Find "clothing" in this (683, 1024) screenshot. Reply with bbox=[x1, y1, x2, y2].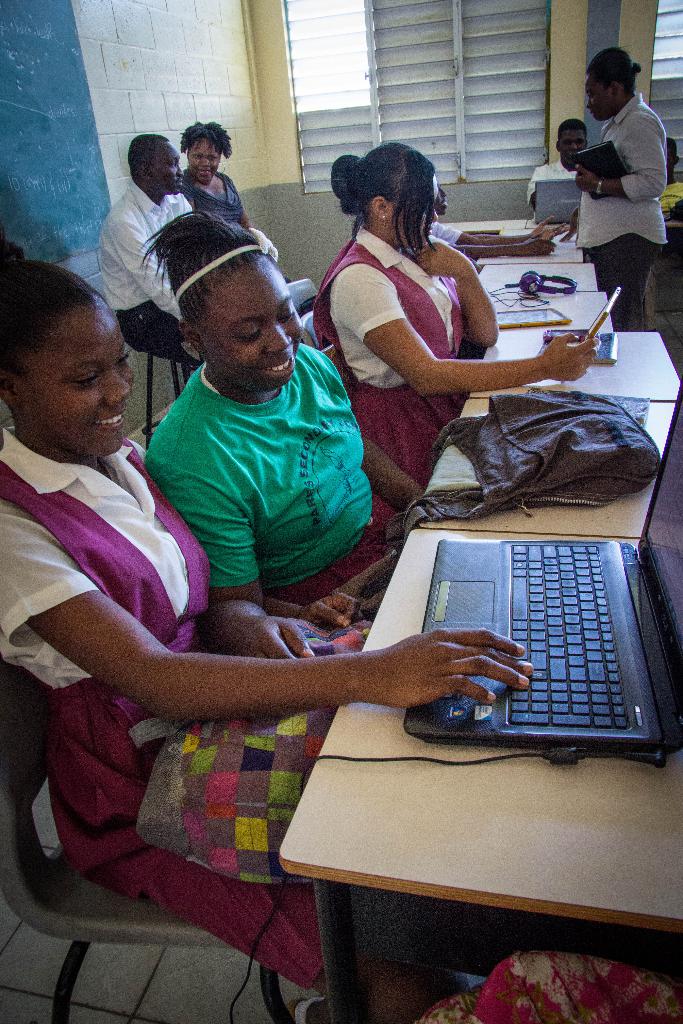
bbox=[575, 92, 668, 333].
